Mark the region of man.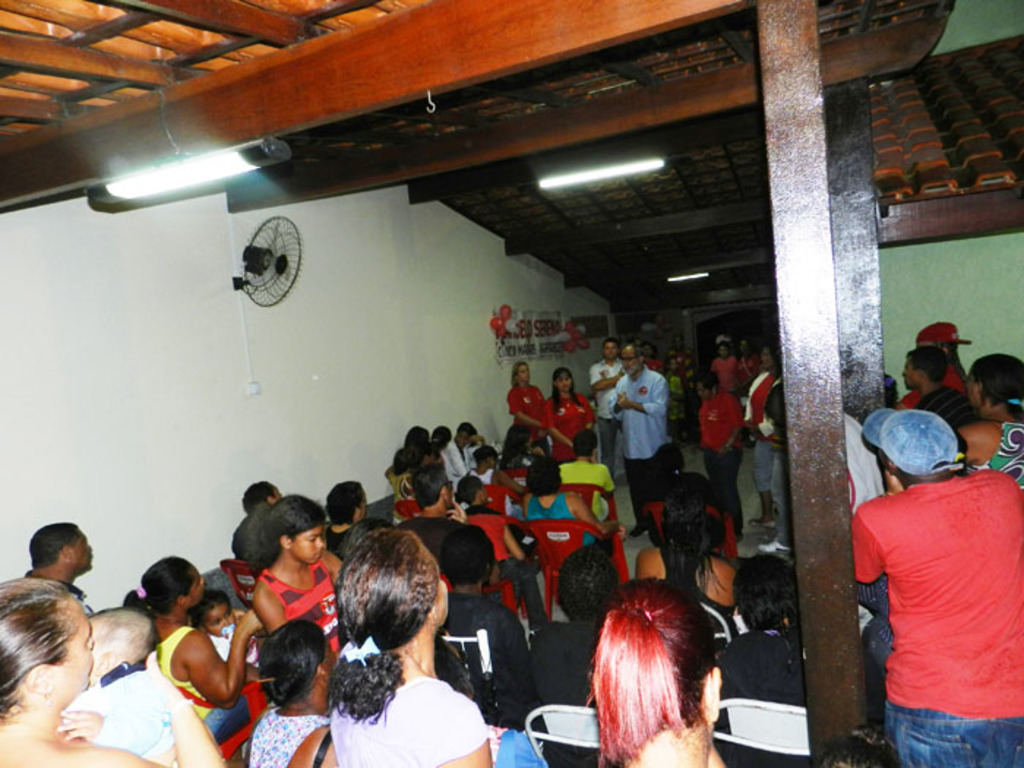
Region: select_region(595, 338, 683, 538).
